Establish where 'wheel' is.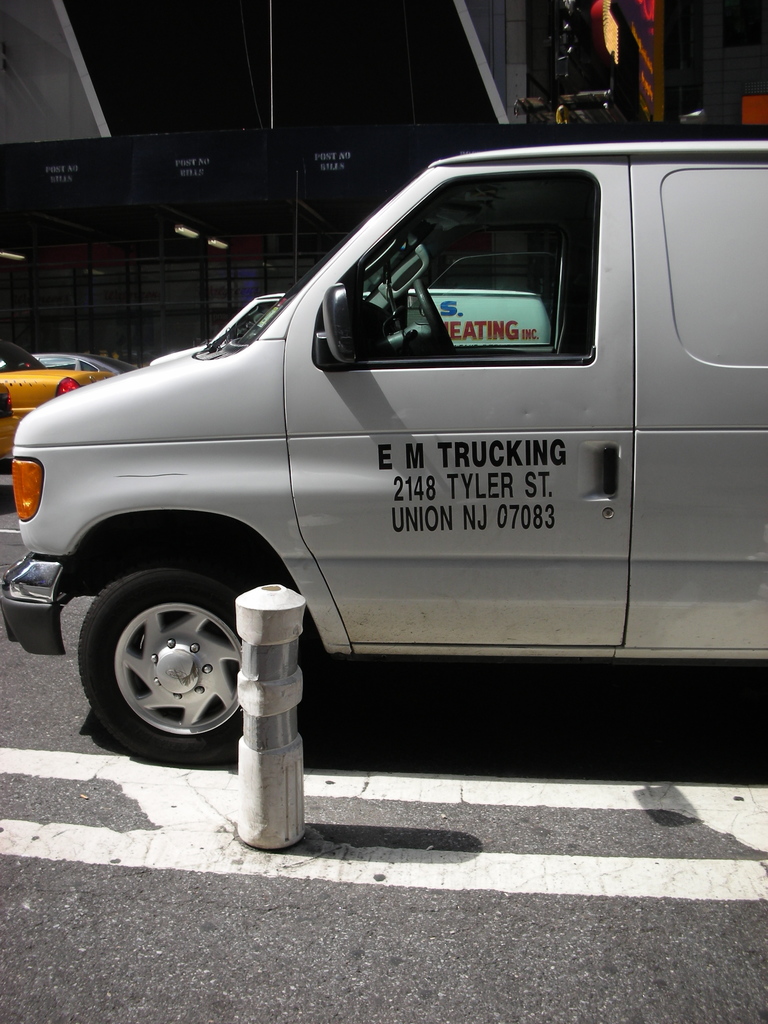
Established at <box>78,556,248,765</box>.
